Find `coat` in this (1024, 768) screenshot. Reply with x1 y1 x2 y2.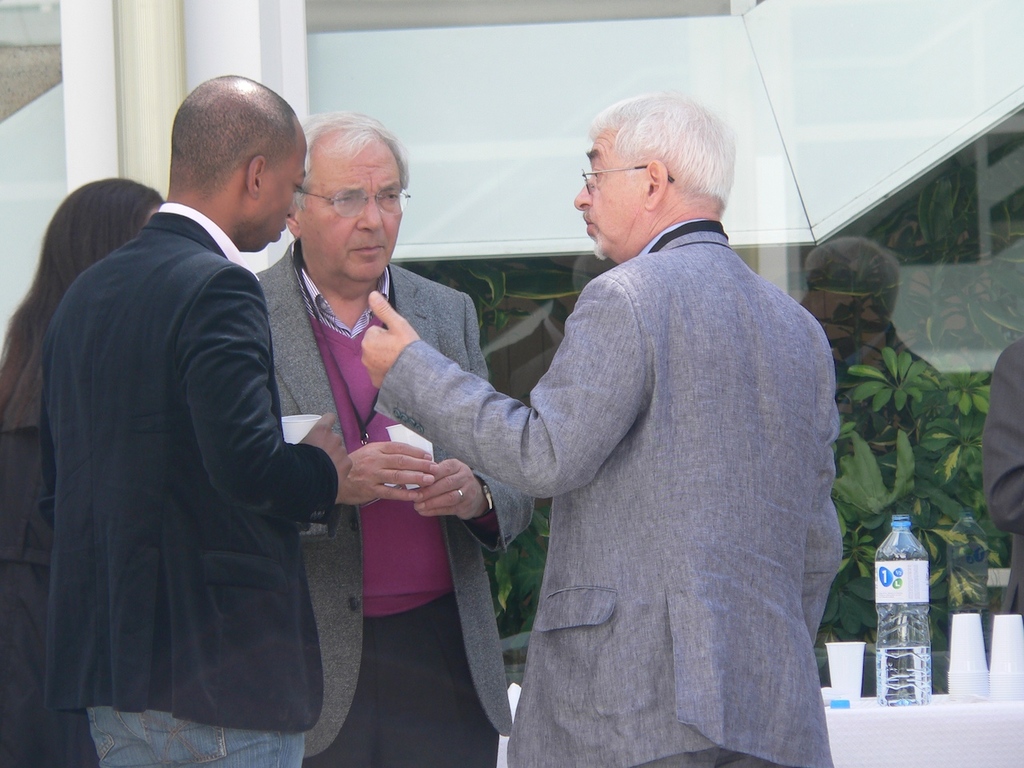
36 202 344 738.
